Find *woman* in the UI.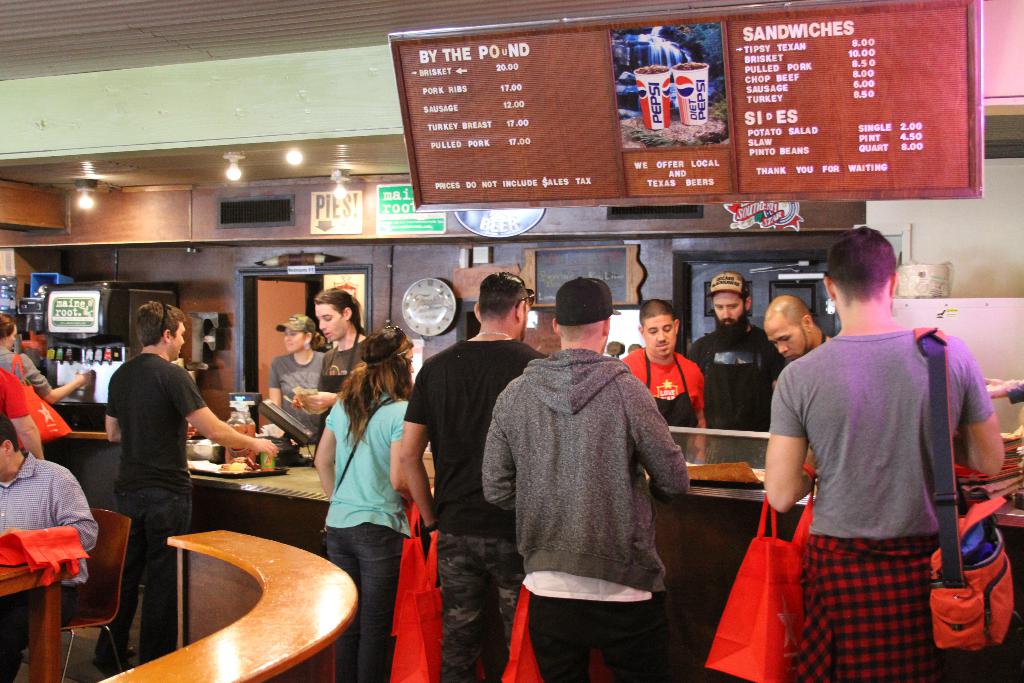
UI element at bbox=(0, 366, 46, 461).
